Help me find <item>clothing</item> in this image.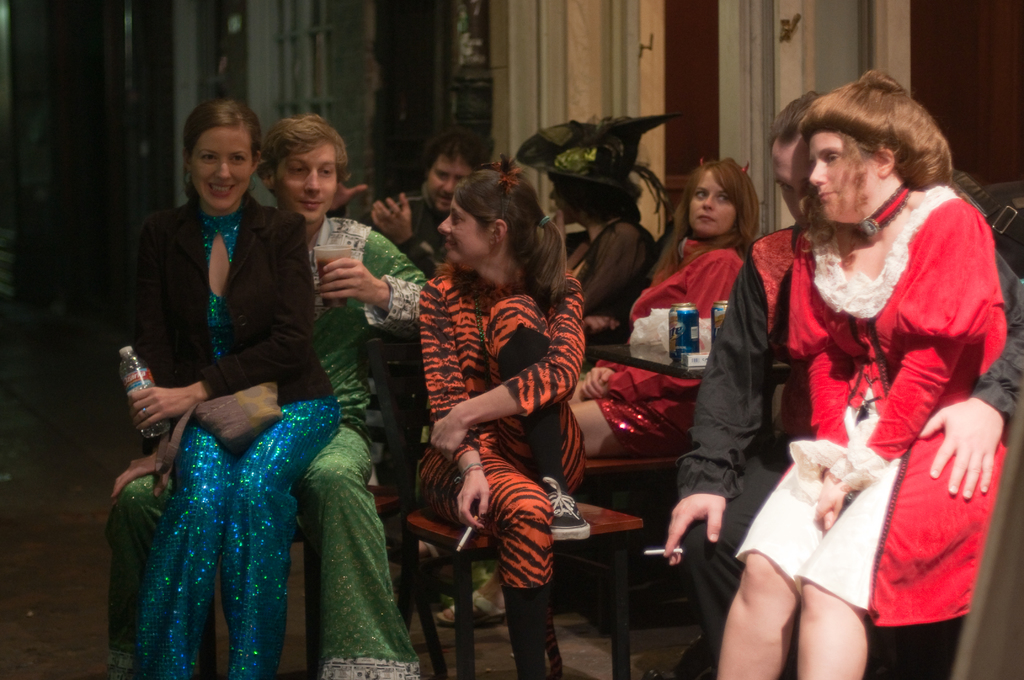
Found it: bbox=[138, 194, 341, 674].
